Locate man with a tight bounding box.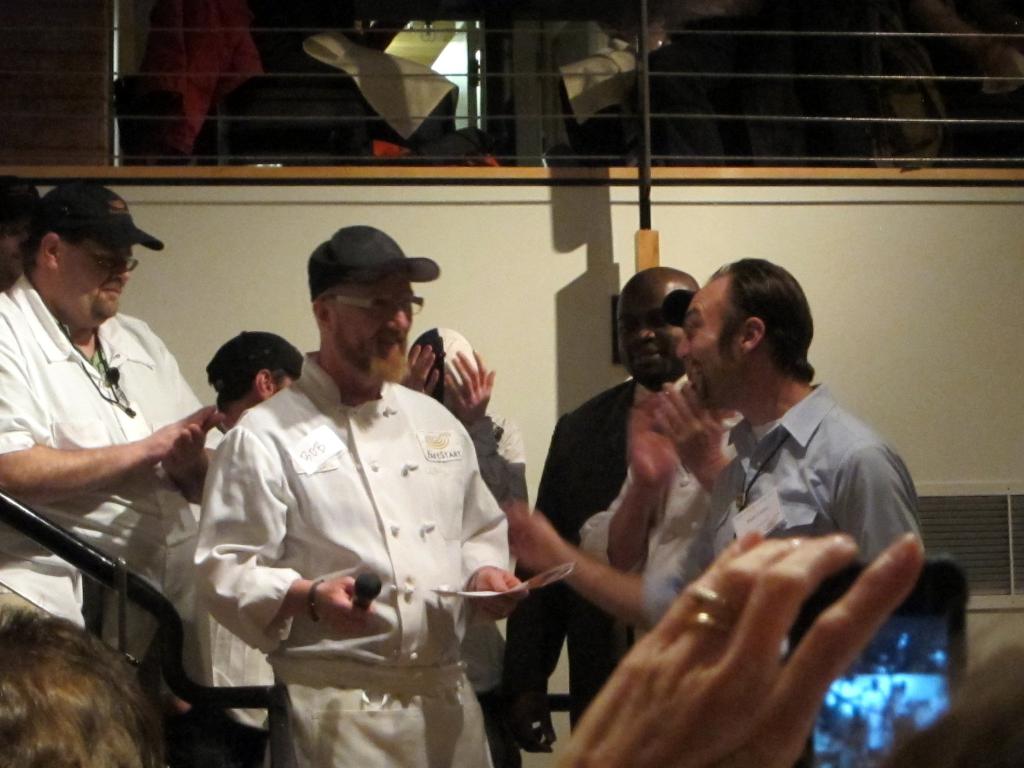
(577,291,745,662).
